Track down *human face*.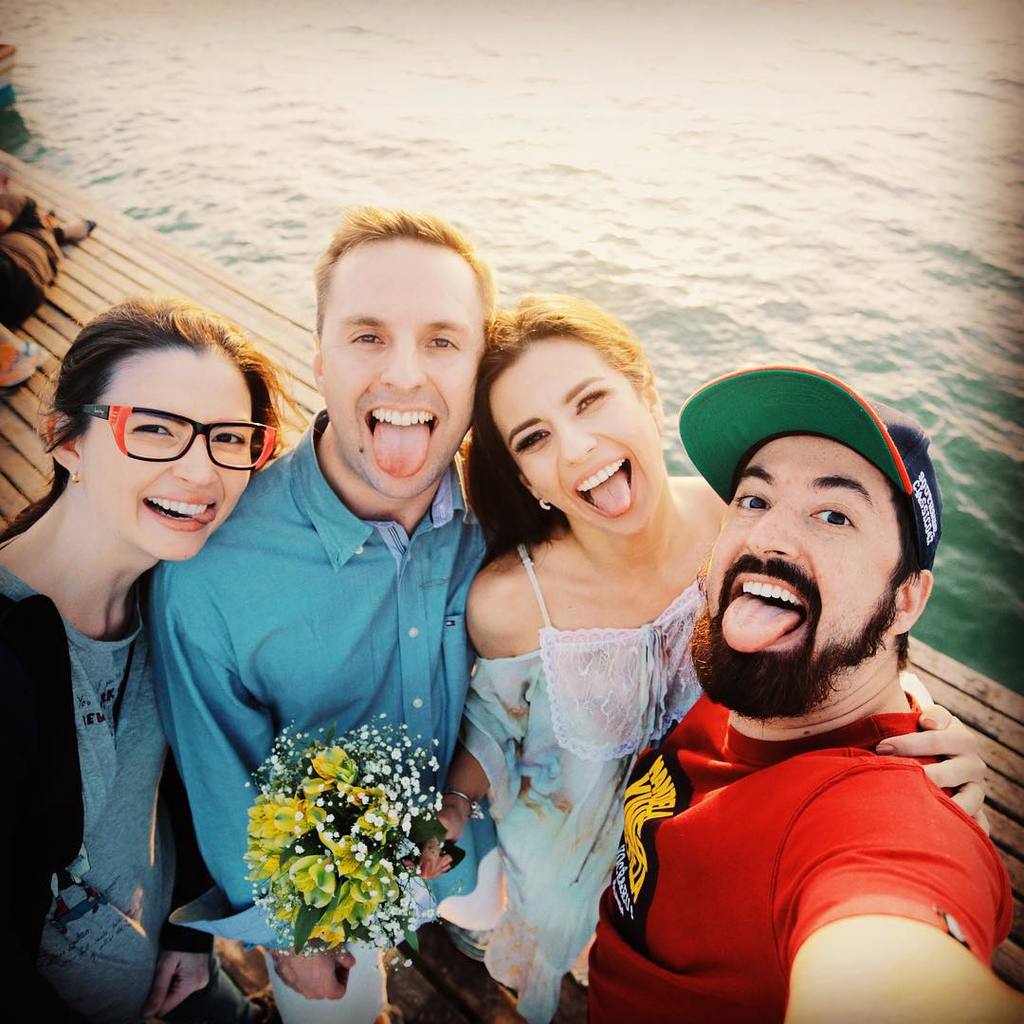
Tracked to <bbox>490, 333, 662, 536</bbox>.
